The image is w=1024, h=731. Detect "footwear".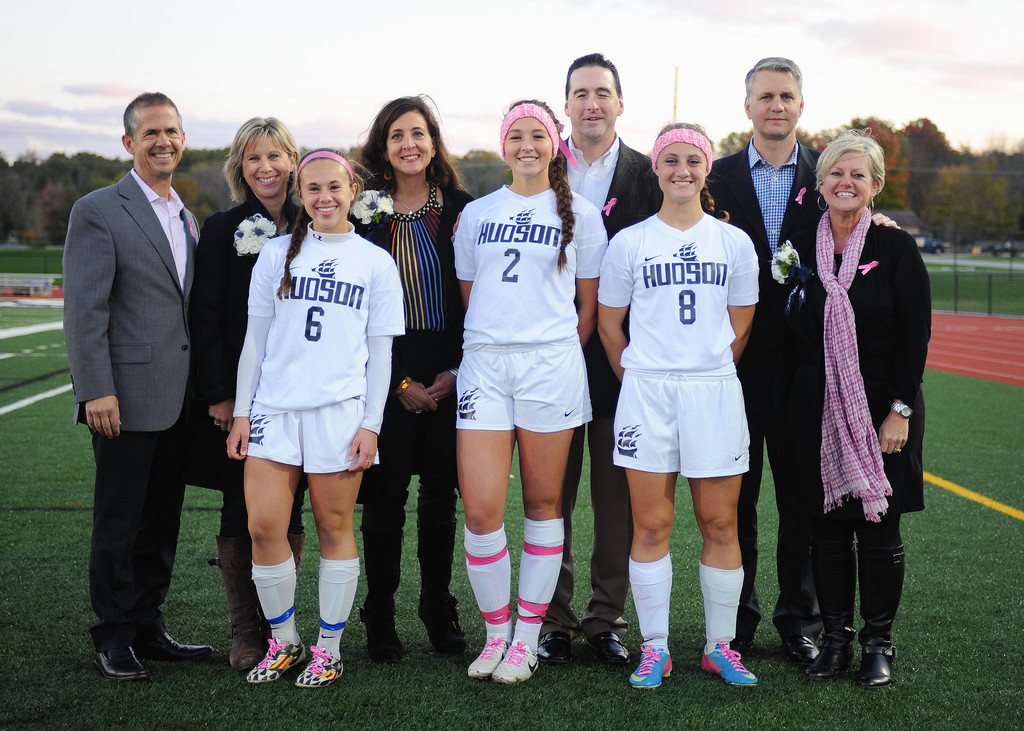
Detection: [x1=205, y1=534, x2=253, y2=671].
